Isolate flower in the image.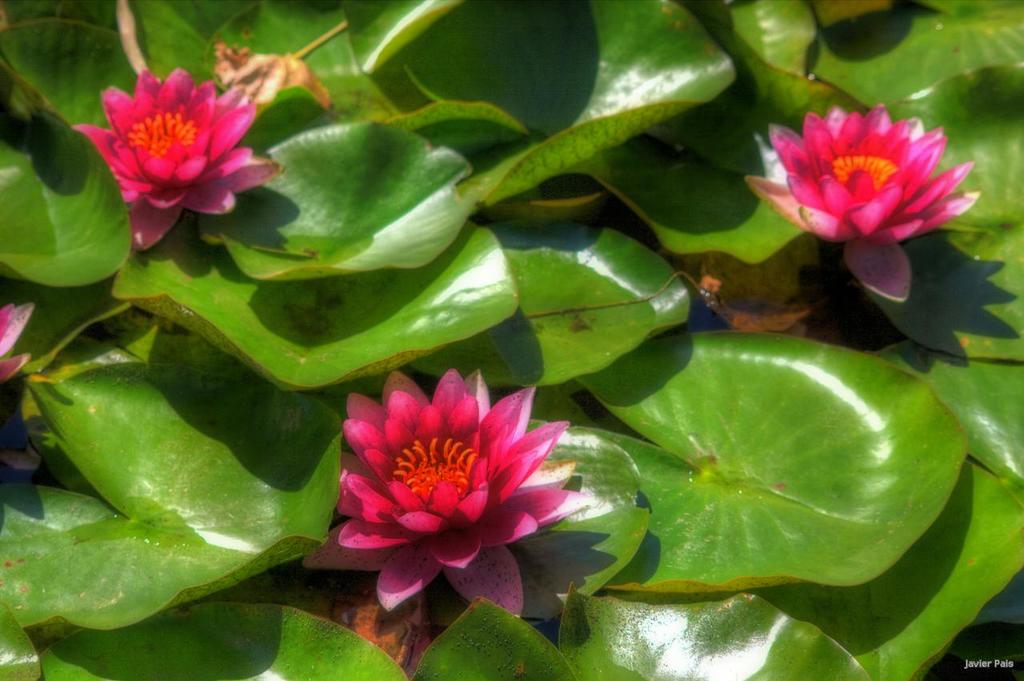
Isolated region: (left=742, top=100, right=986, bottom=303).
